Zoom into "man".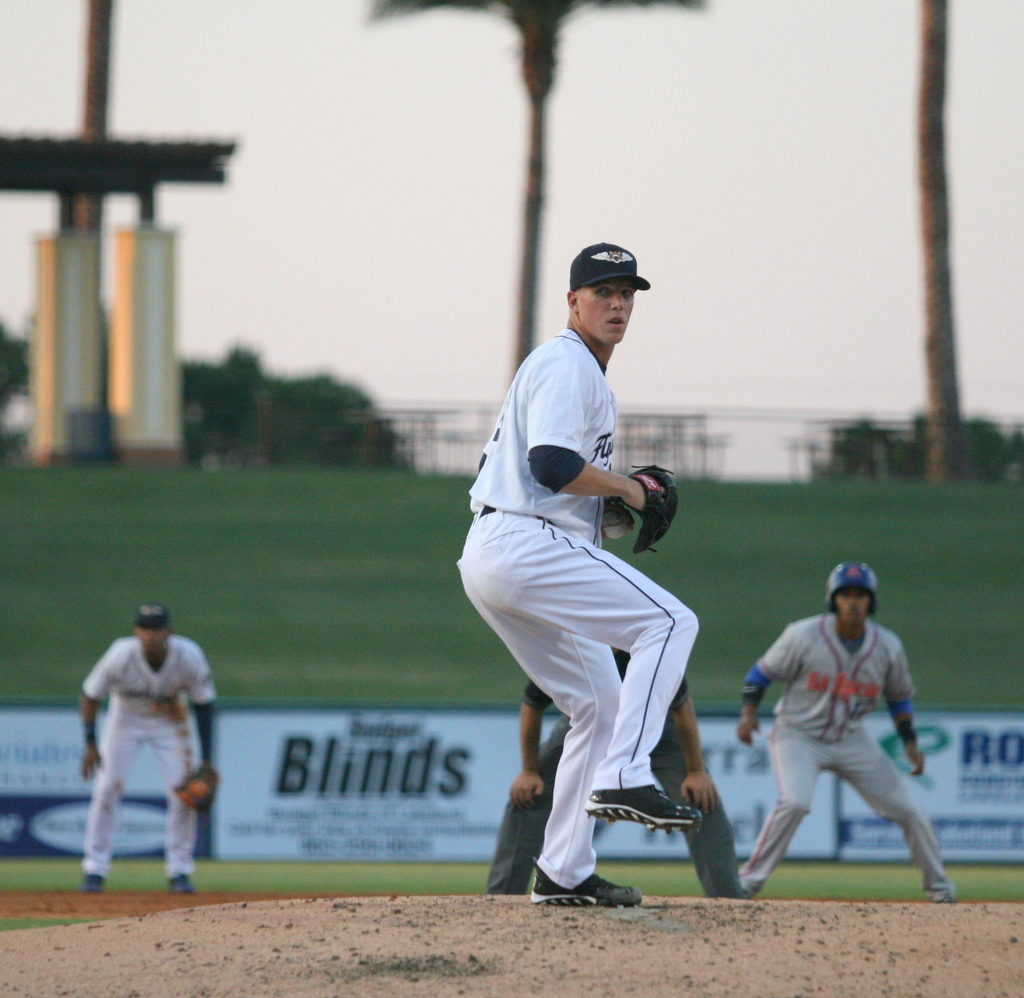
Zoom target: x1=451 y1=244 x2=707 y2=911.
